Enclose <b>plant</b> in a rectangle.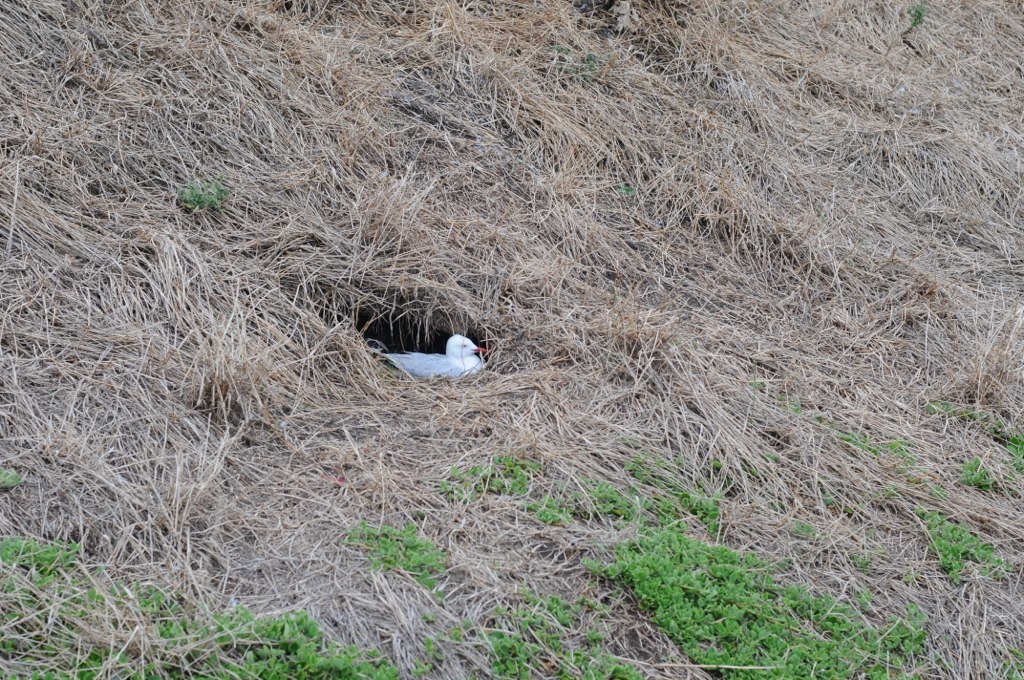
detection(0, 523, 79, 583).
